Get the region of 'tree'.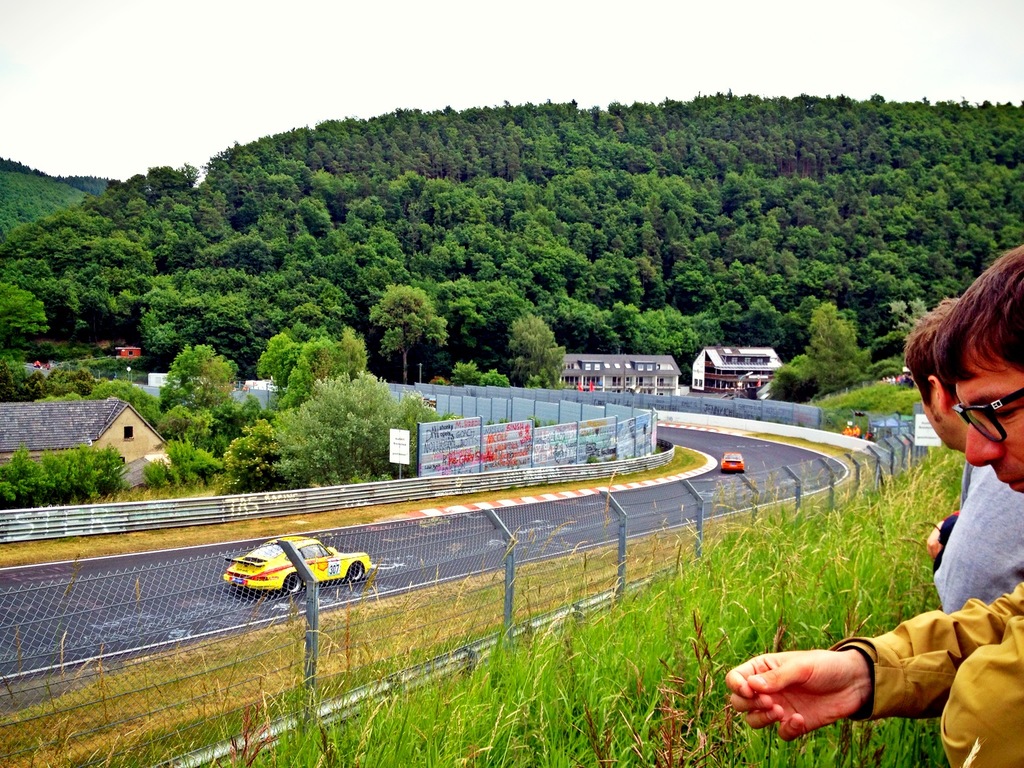
rect(883, 301, 928, 345).
